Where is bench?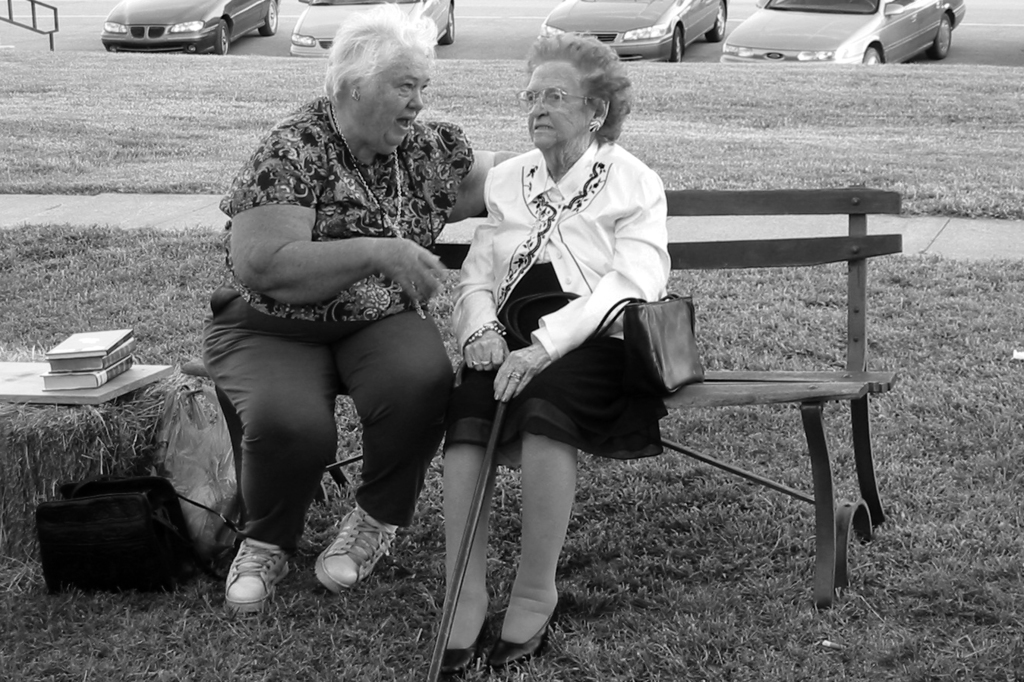
rect(178, 184, 906, 614).
